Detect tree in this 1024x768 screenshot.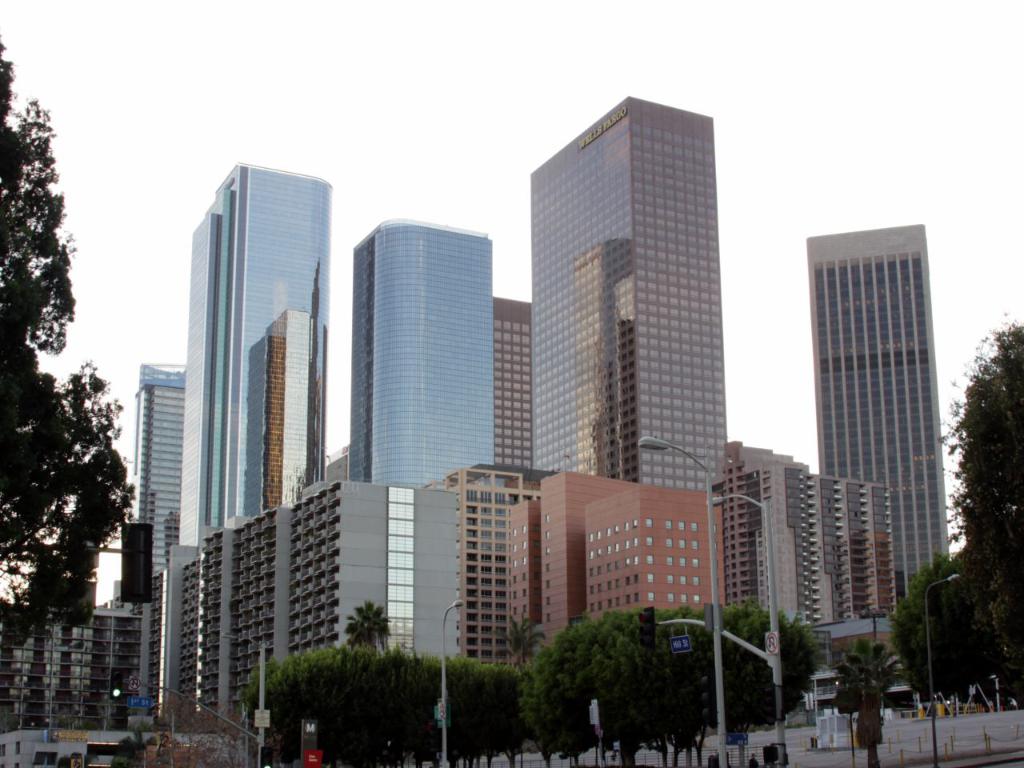
Detection: 824:630:904:767.
